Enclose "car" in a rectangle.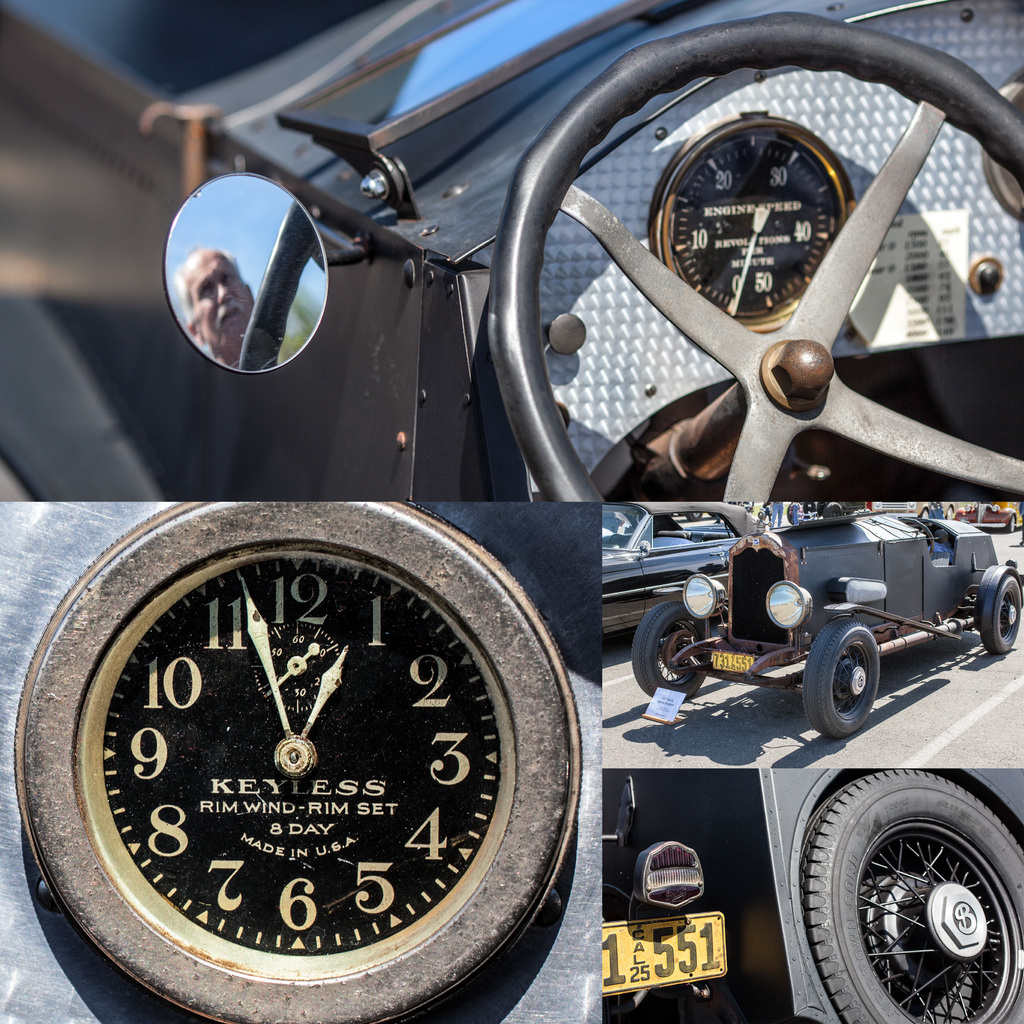
{"x1": 952, "y1": 503, "x2": 1023, "y2": 535}.
